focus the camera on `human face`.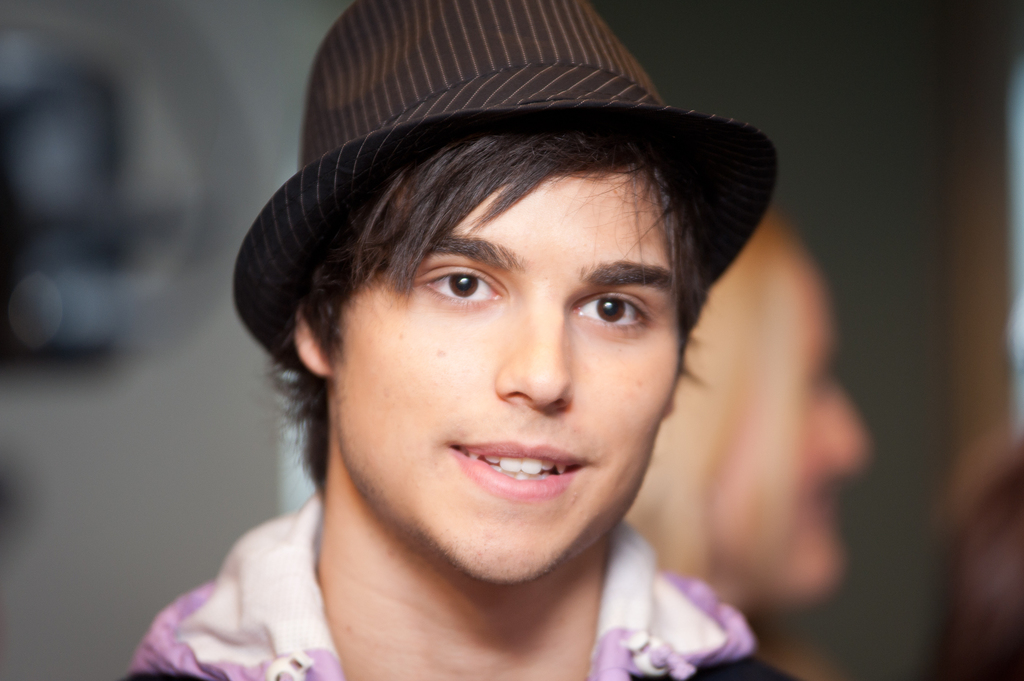
Focus region: BBox(707, 264, 871, 593).
